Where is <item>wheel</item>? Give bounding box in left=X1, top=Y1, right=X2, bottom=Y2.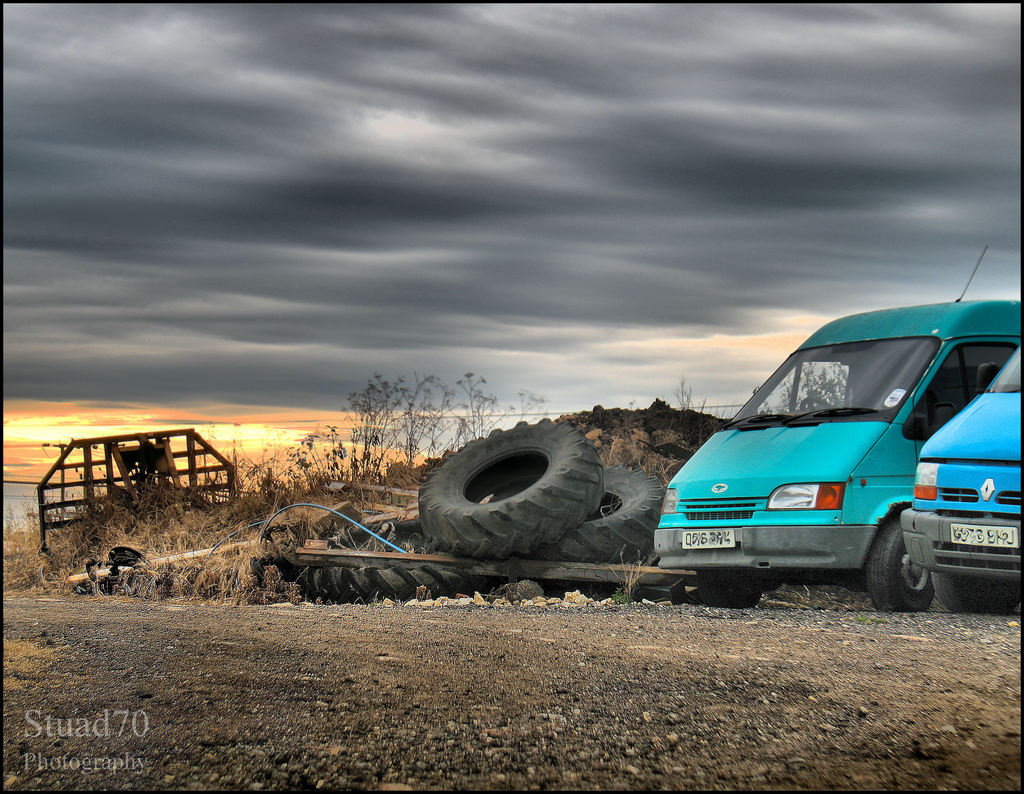
left=800, top=391, right=830, bottom=410.
